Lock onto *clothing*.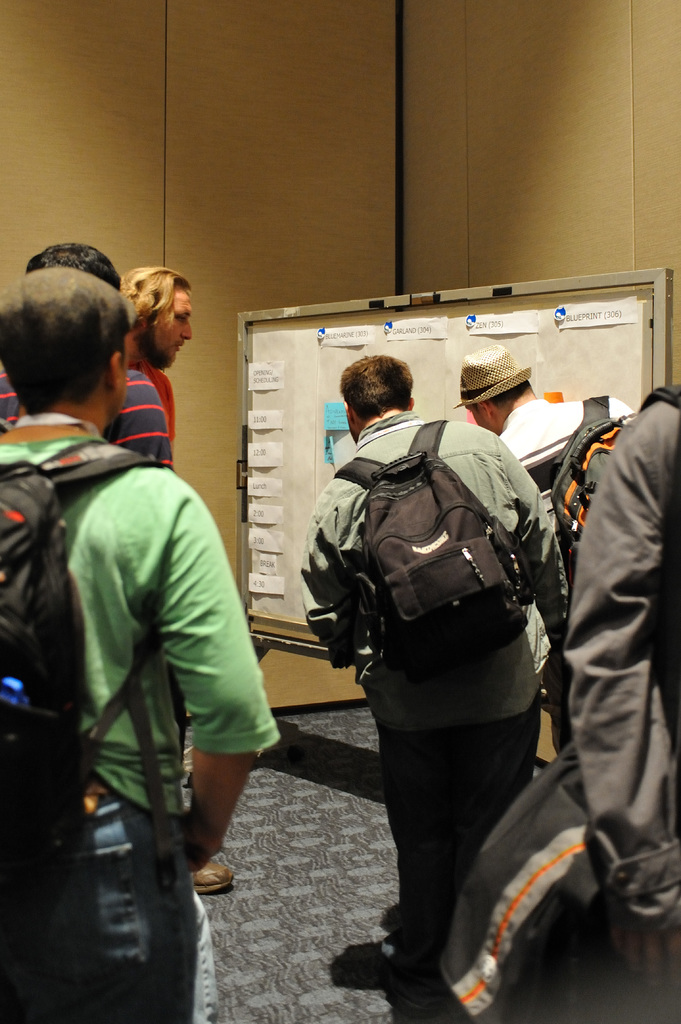
Locked: bbox=[0, 366, 174, 473].
